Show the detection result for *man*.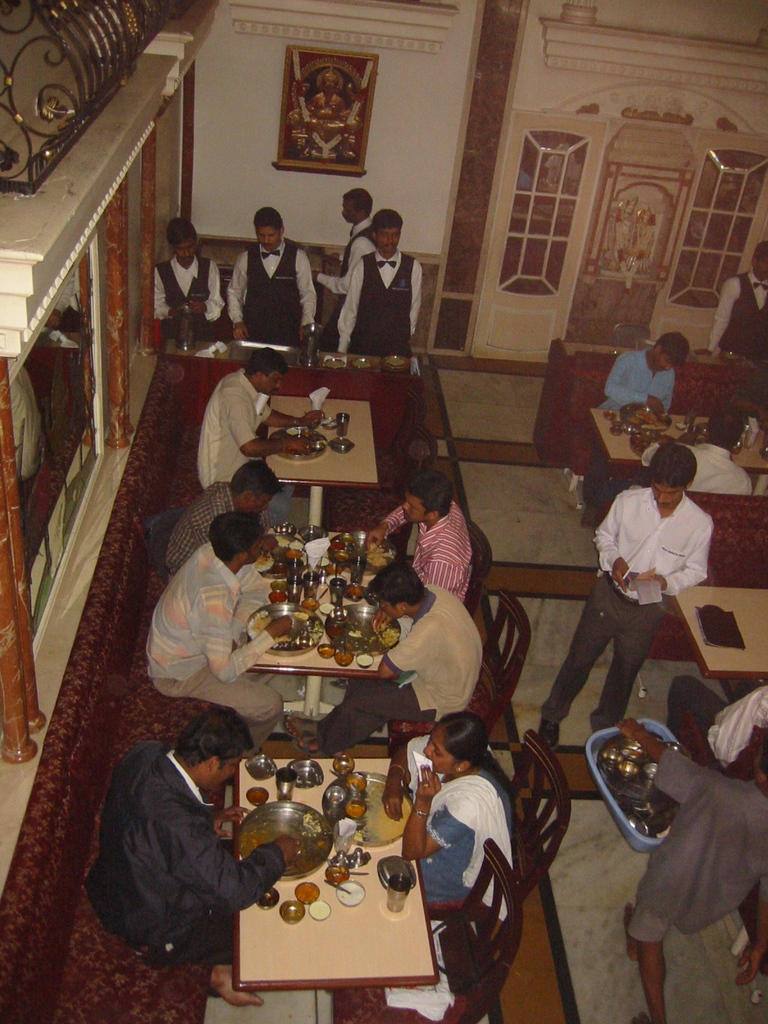
box=[337, 209, 427, 355].
